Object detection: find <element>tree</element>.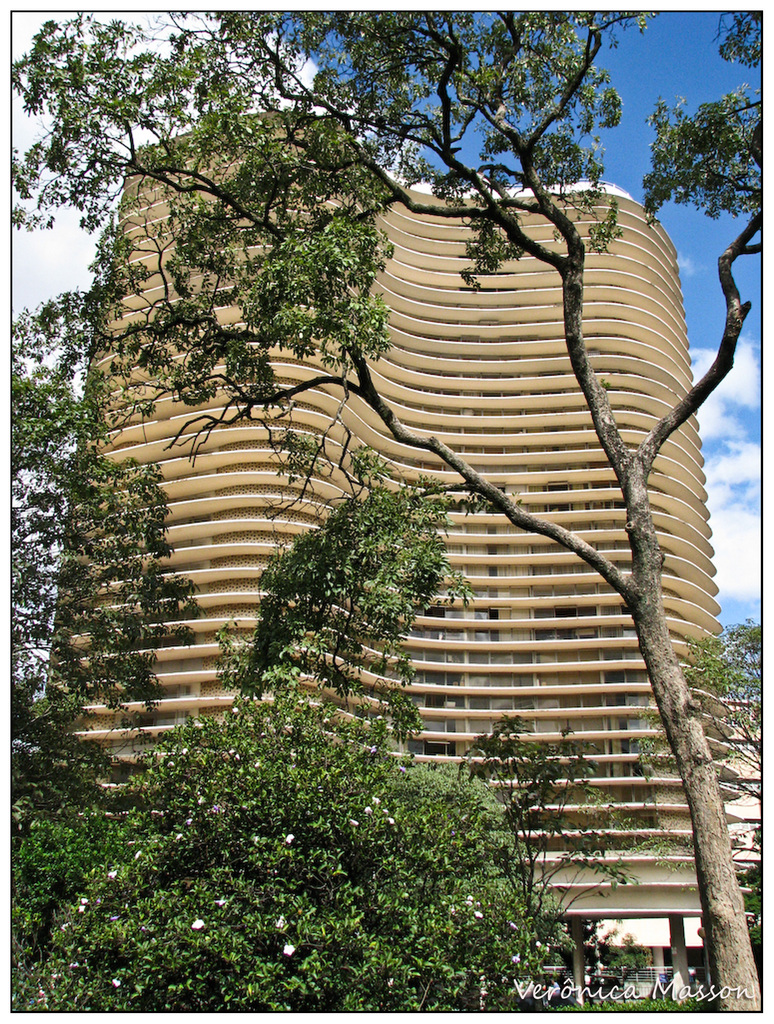
[x1=29, y1=27, x2=773, y2=911].
